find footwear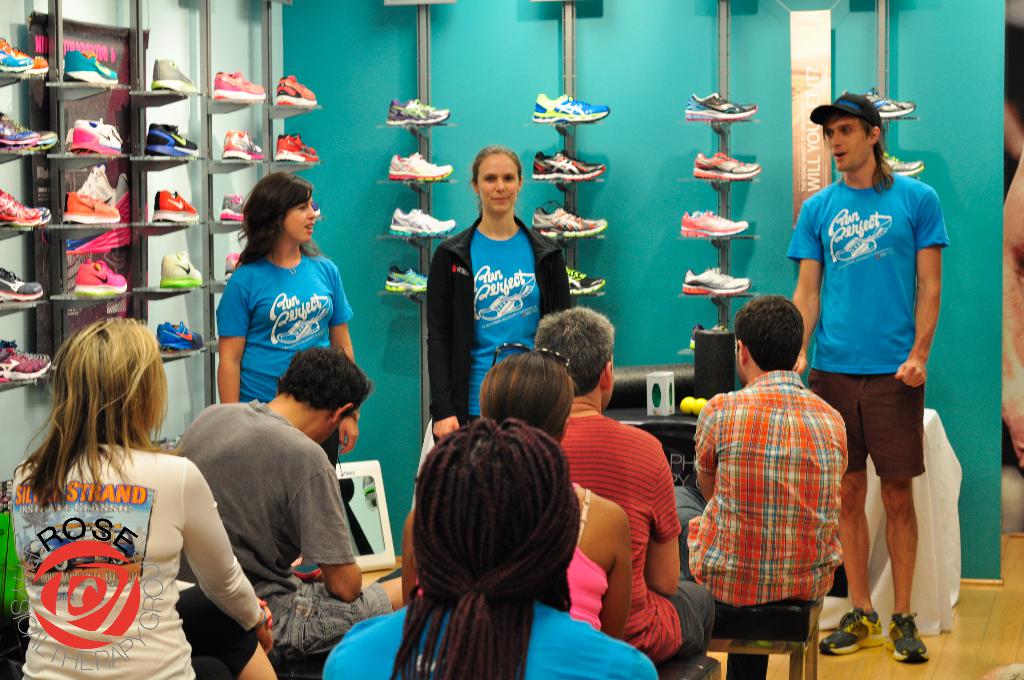
(227, 133, 263, 161)
